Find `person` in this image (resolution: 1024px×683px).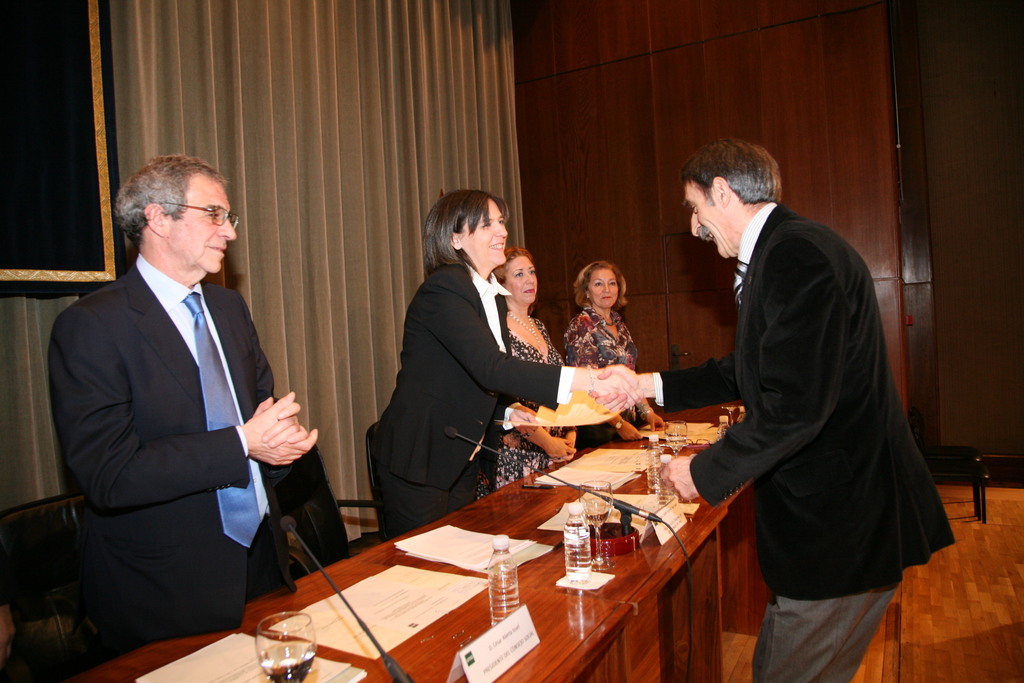
bbox=[664, 114, 934, 674].
